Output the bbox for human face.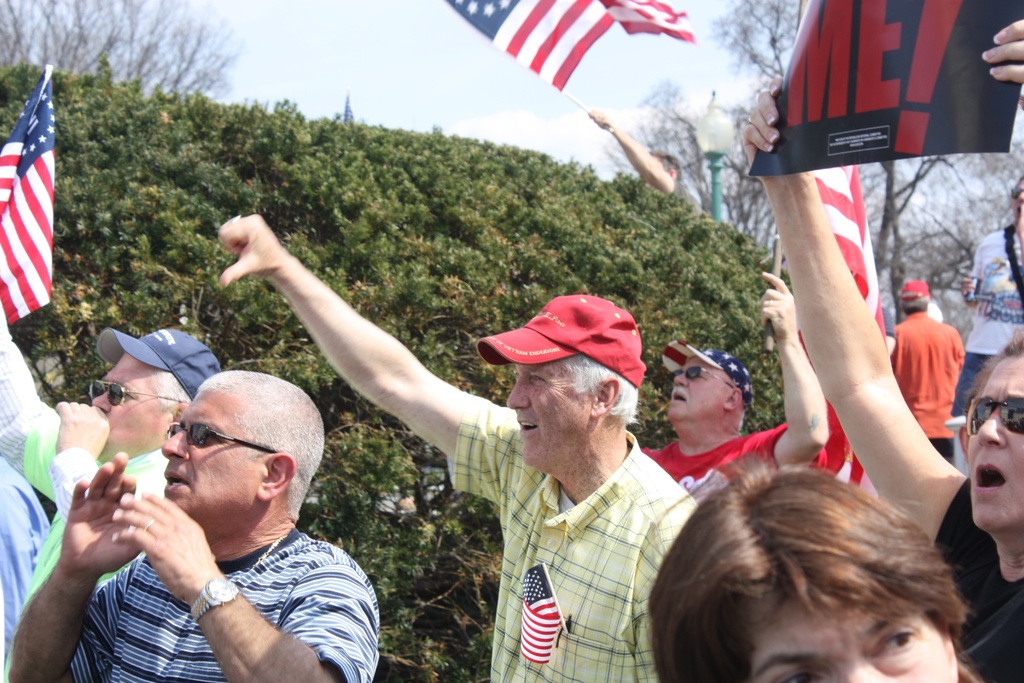
[159, 396, 264, 527].
